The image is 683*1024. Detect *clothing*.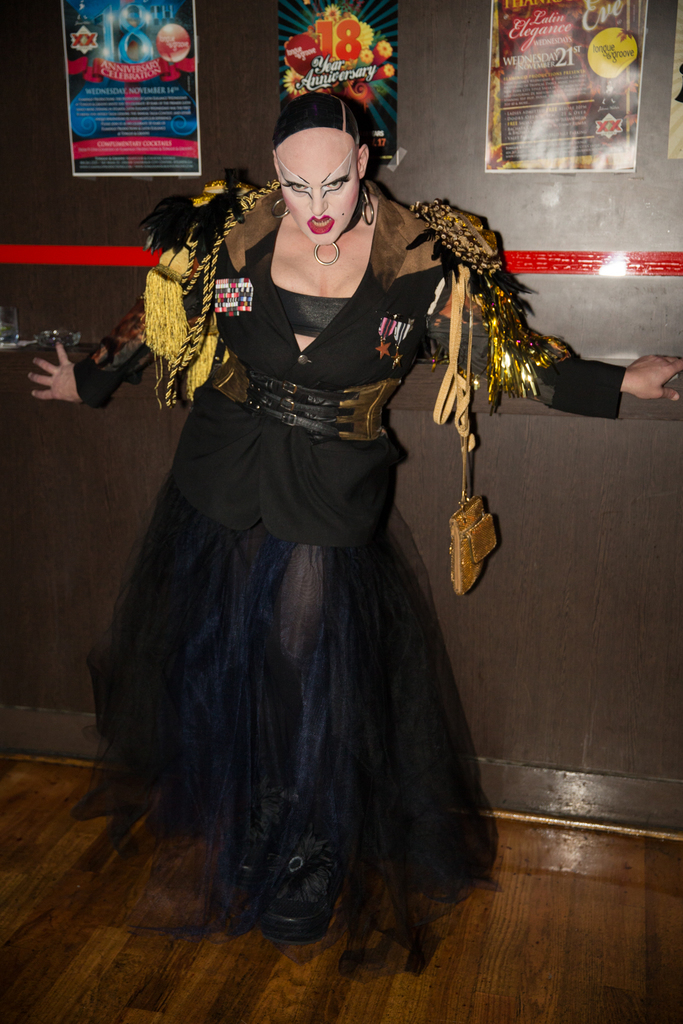
Detection: select_region(115, 208, 481, 954).
